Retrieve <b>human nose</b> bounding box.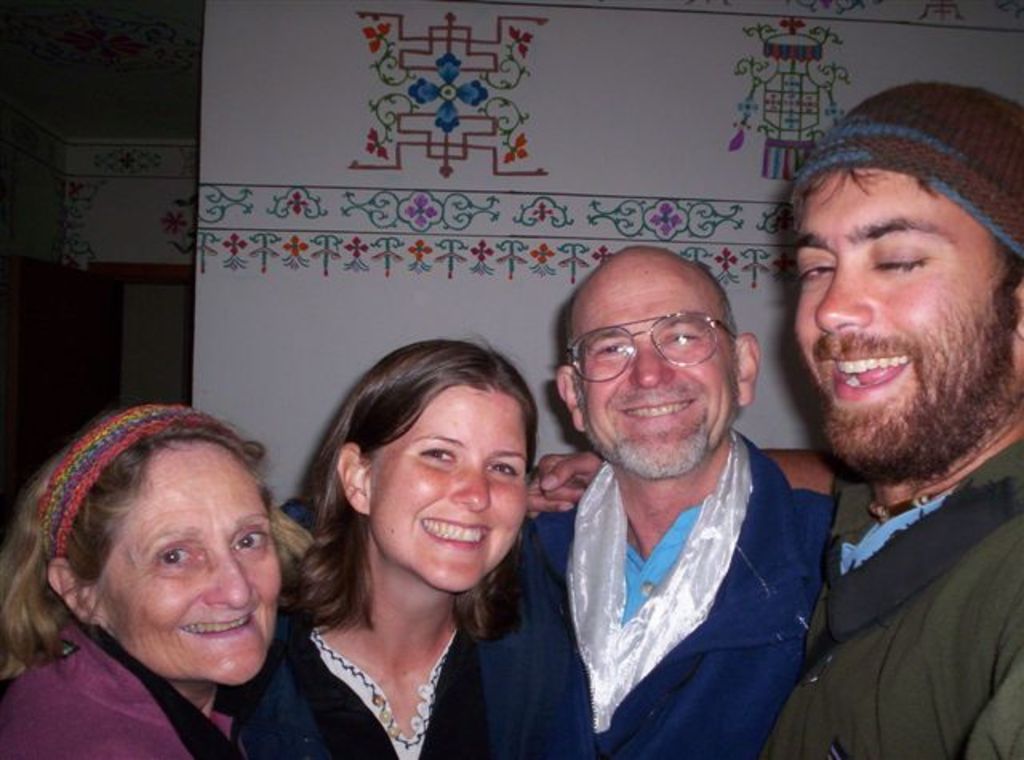
Bounding box: 632, 338, 674, 390.
